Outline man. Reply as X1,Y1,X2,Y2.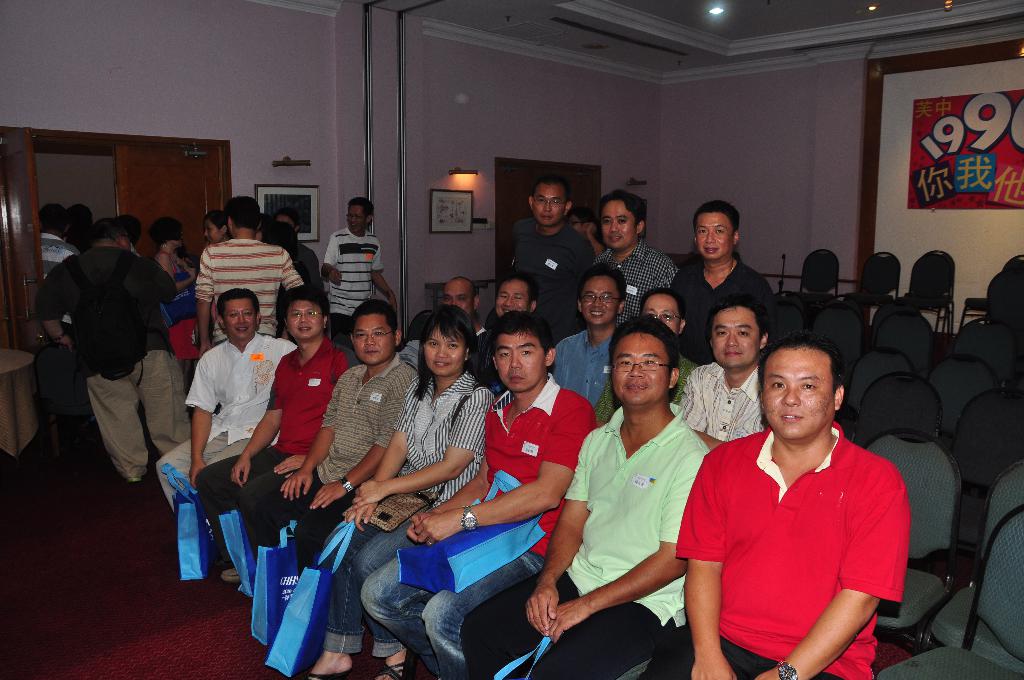
555,266,636,398.
